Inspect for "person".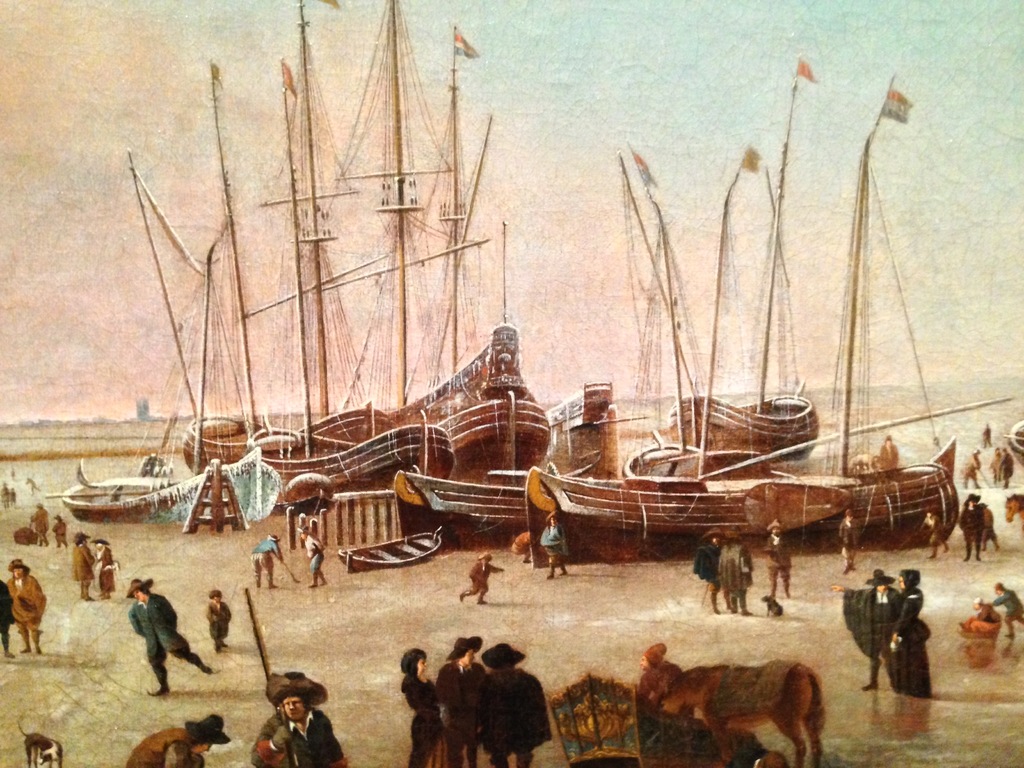
Inspection: [x1=95, y1=540, x2=112, y2=600].
